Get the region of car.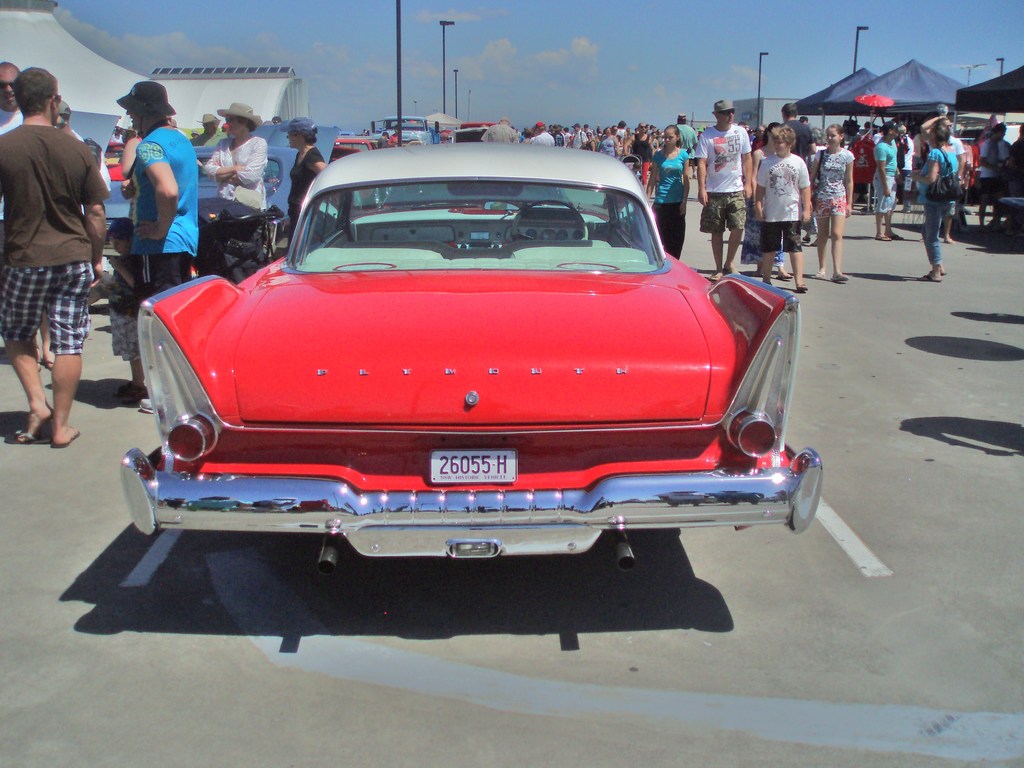
detection(117, 144, 826, 567).
